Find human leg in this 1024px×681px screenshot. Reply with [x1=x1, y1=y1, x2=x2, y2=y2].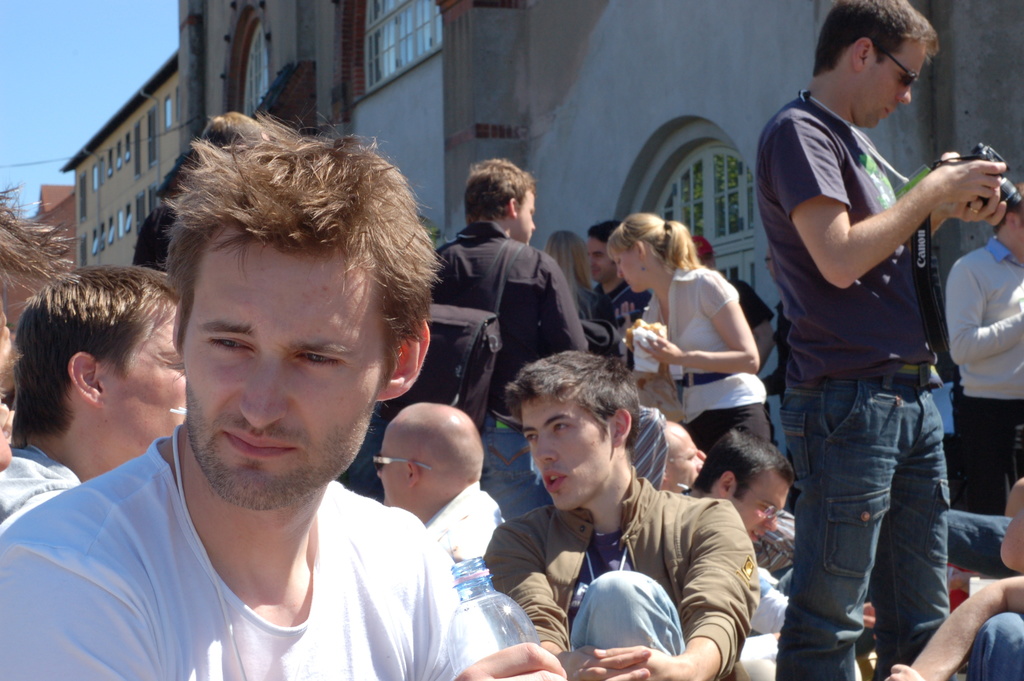
[x1=943, y1=395, x2=1018, y2=516].
